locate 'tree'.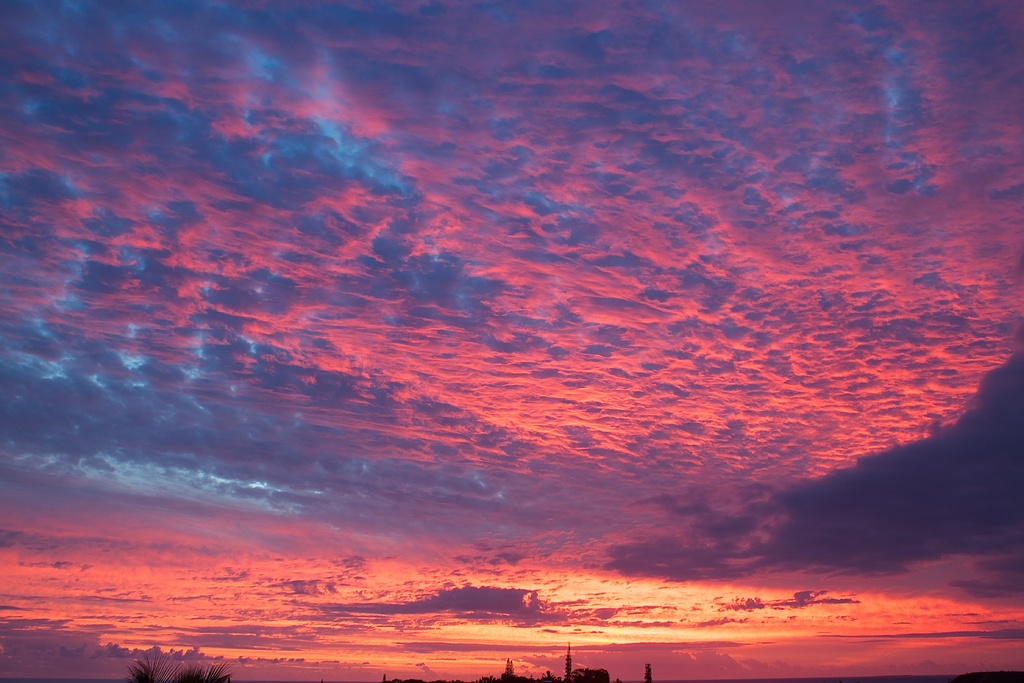
Bounding box: bbox=[491, 657, 611, 682].
